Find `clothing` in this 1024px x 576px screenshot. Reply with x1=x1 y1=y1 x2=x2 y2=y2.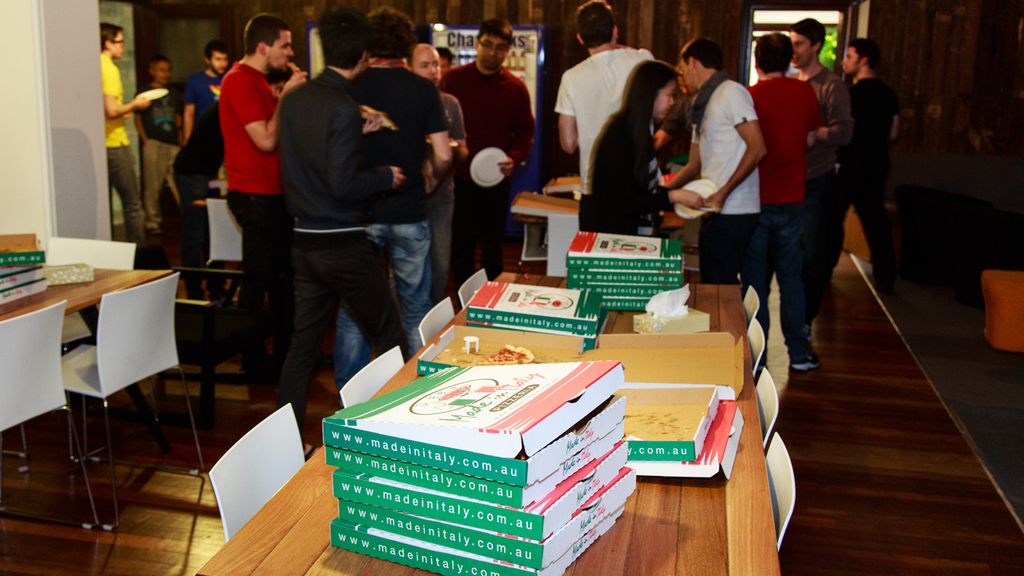
x1=238 y1=203 x2=279 y2=404.
